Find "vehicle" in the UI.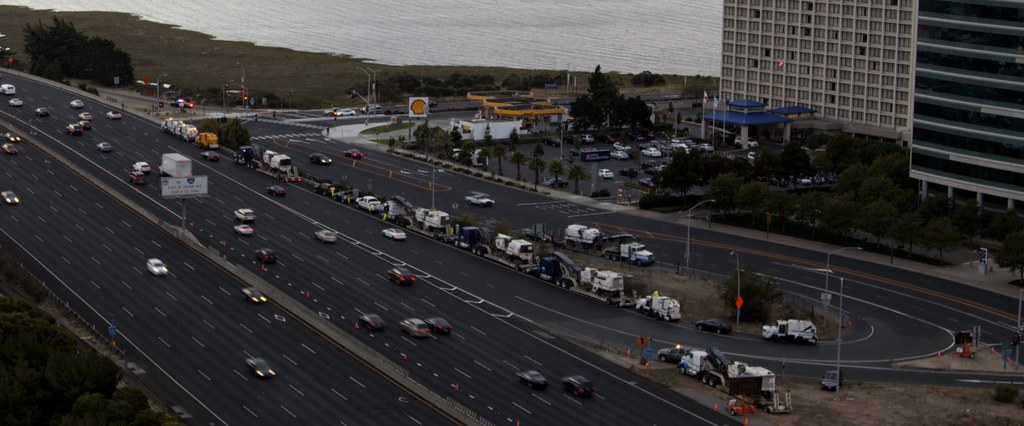
UI element at [463, 189, 496, 209].
